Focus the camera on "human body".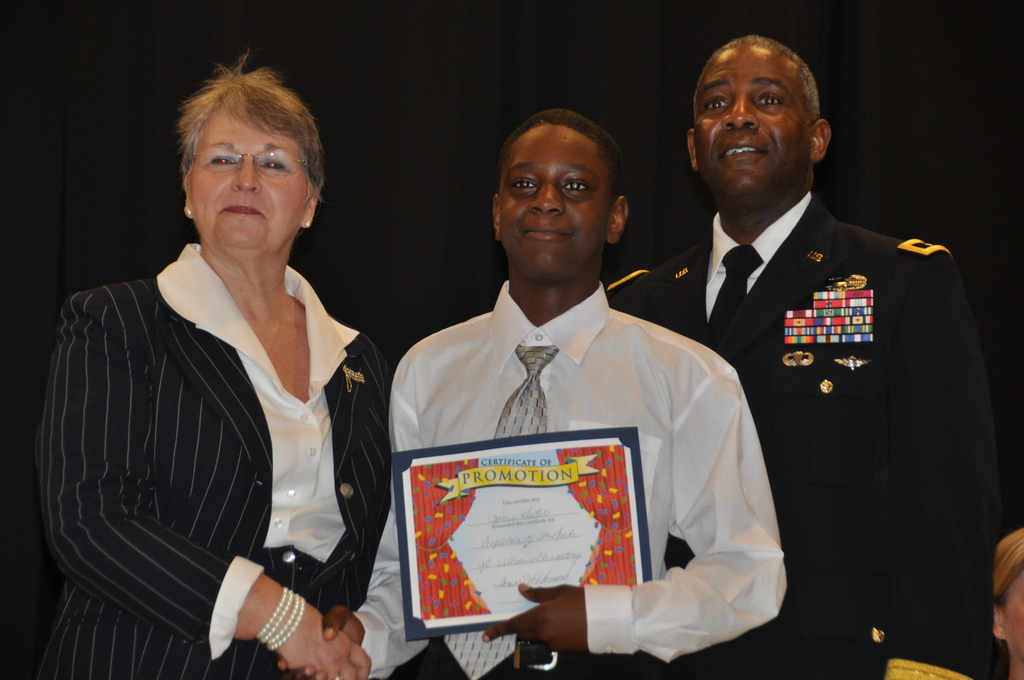
Focus region: <region>68, 92, 380, 679</region>.
